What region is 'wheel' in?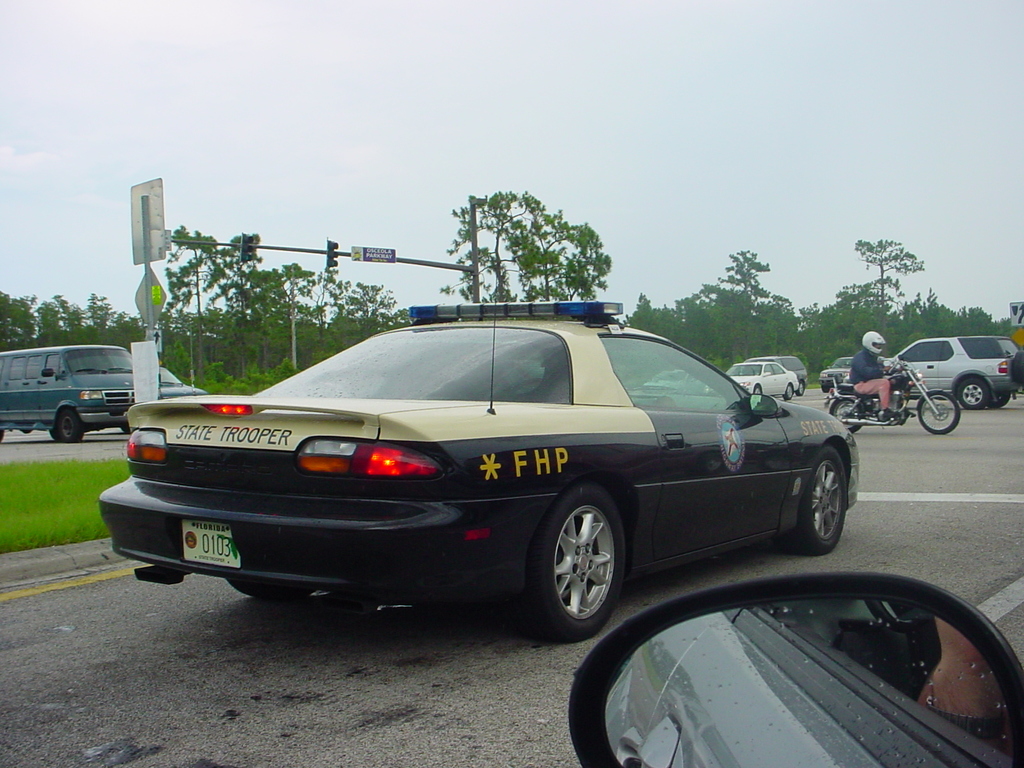
1013:349:1023:381.
